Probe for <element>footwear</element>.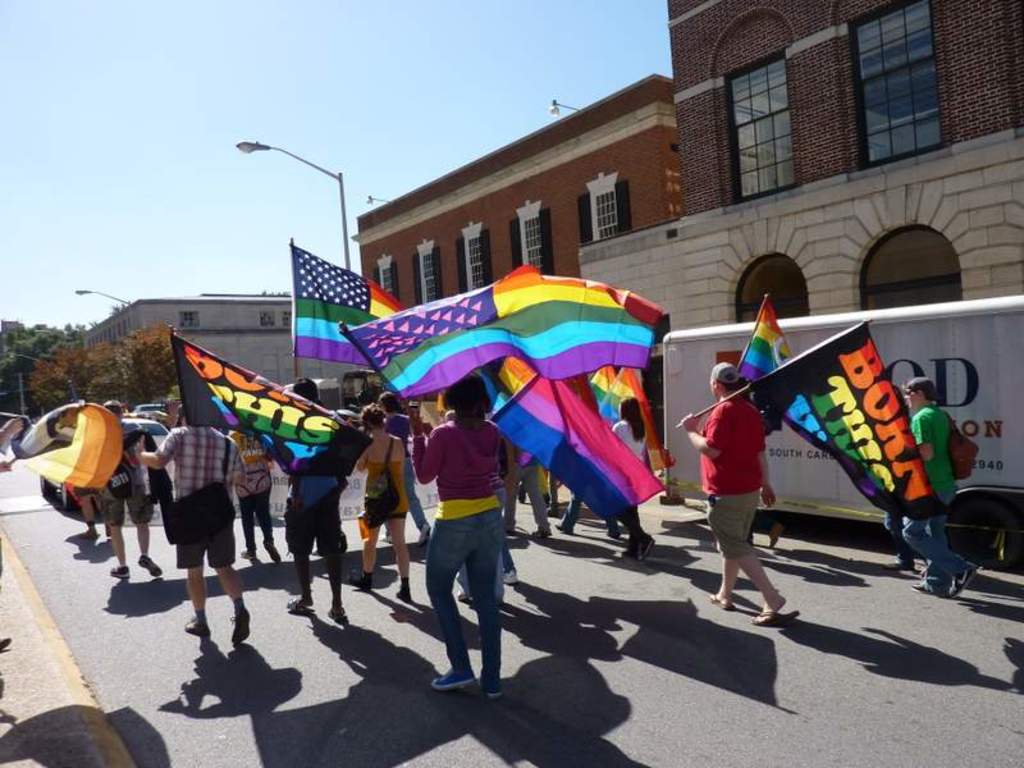
Probe result: (x1=457, y1=591, x2=476, y2=600).
